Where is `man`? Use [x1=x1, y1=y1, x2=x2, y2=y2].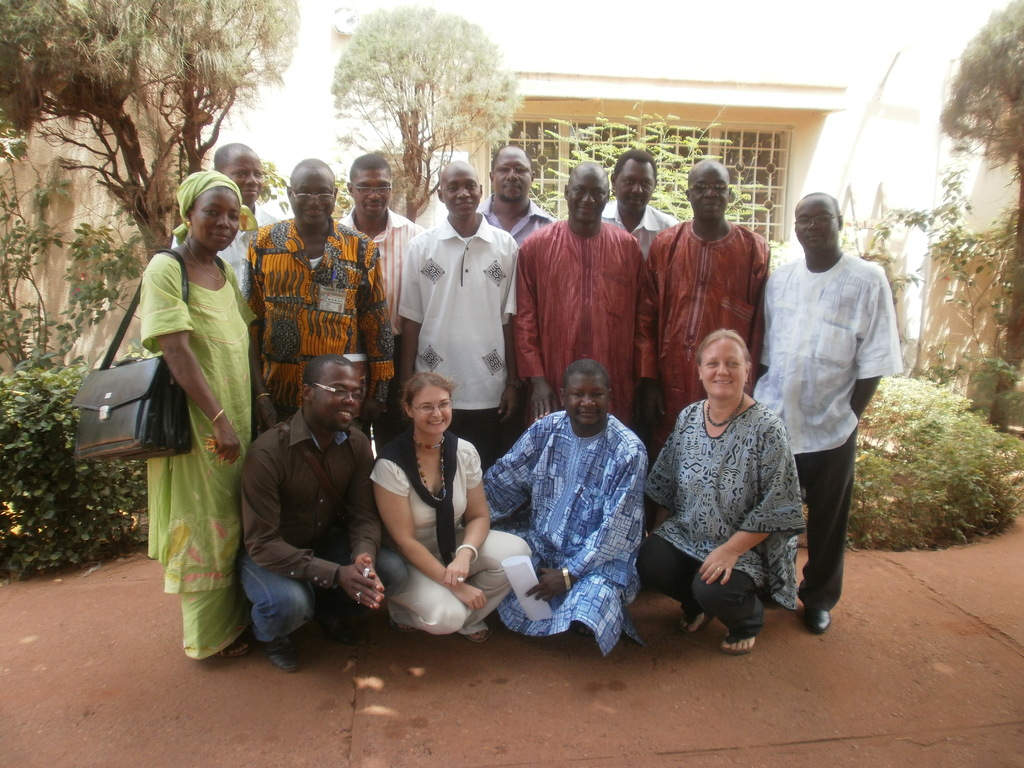
[x1=760, y1=180, x2=904, y2=625].
